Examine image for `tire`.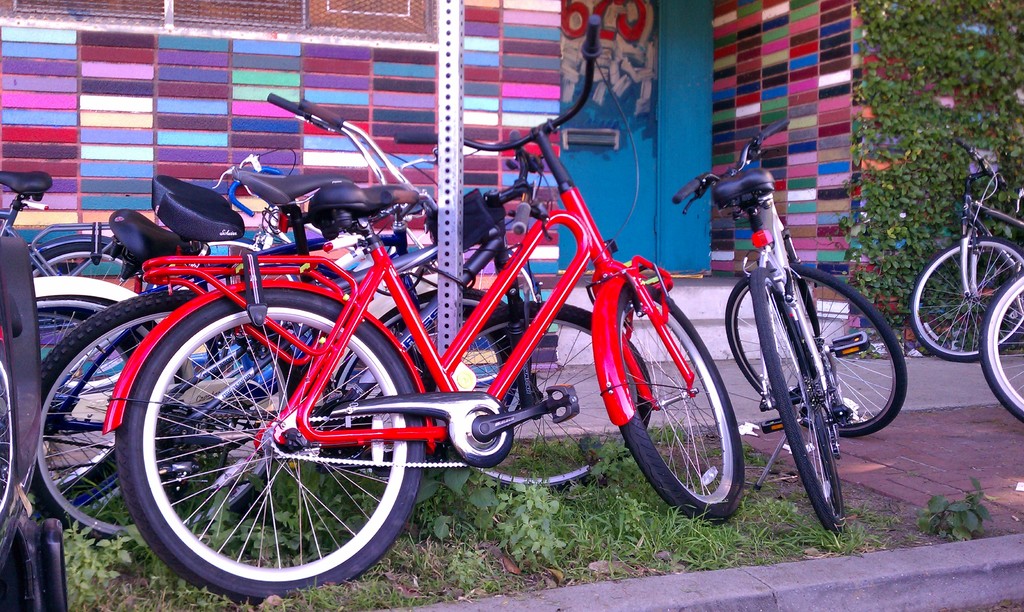
Examination result: [29,235,158,421].
